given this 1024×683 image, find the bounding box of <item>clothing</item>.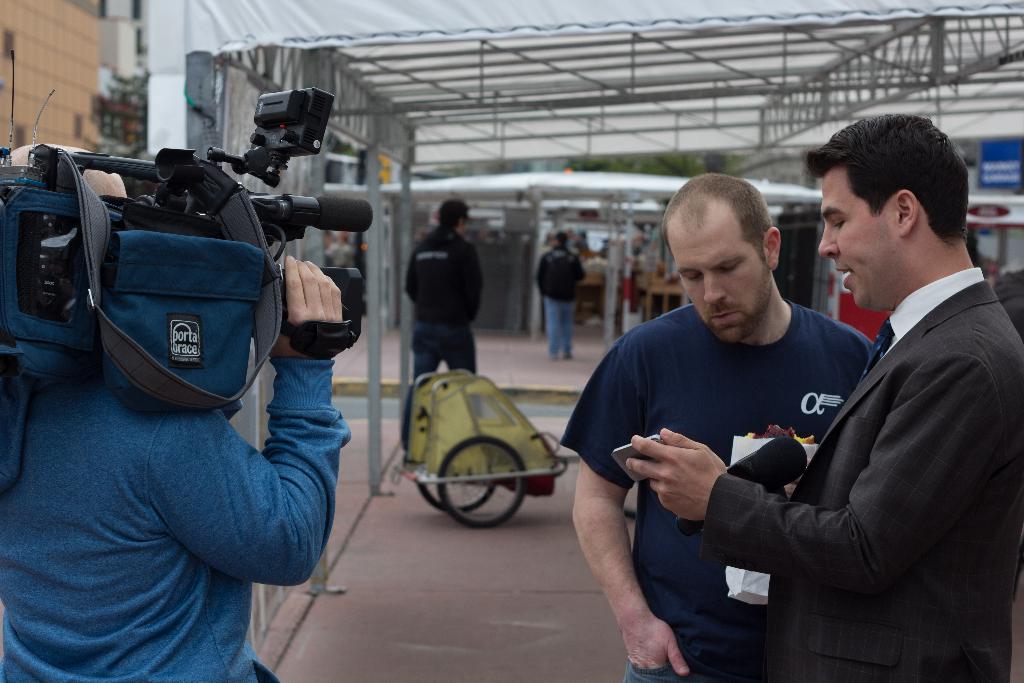
[387,225,487,457].
